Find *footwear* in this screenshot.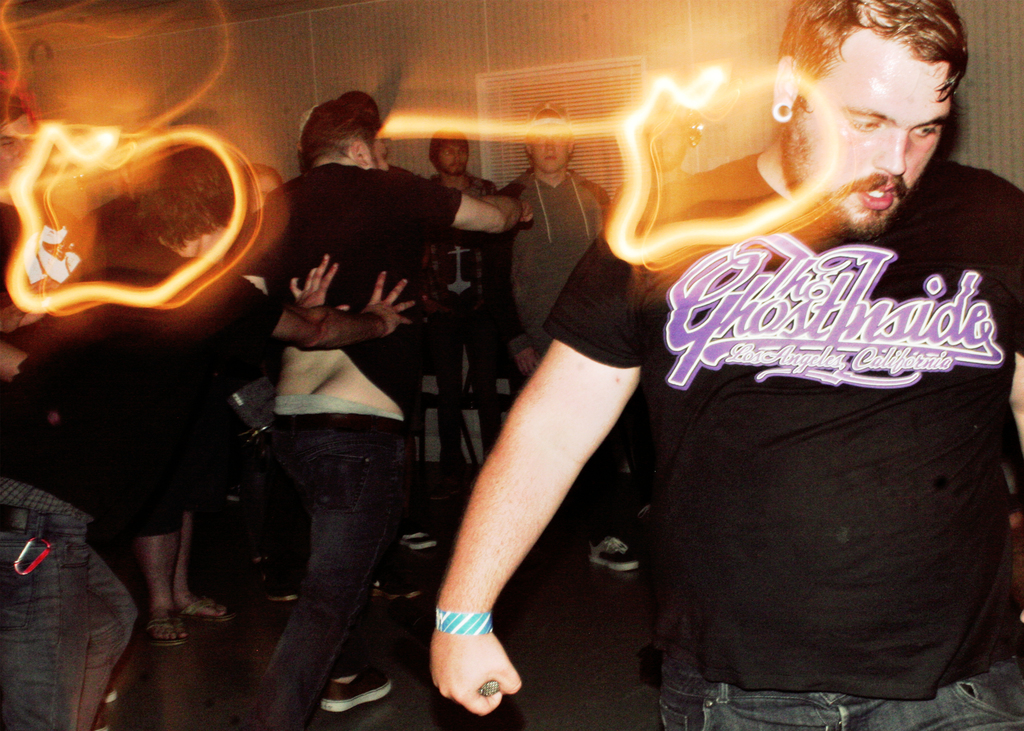
The bounding box for *footwear* is (399,536,440,552).
